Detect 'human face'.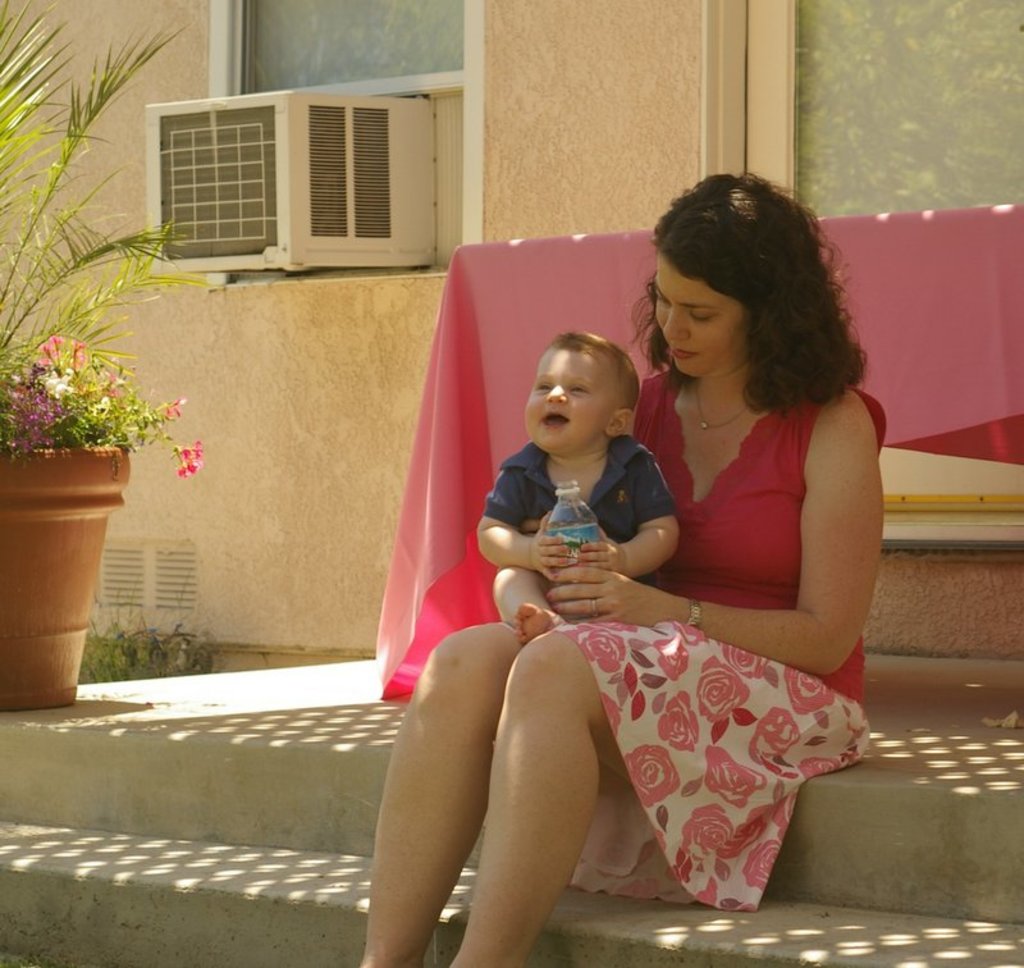
Detected at 529, 347, 607, 453.
